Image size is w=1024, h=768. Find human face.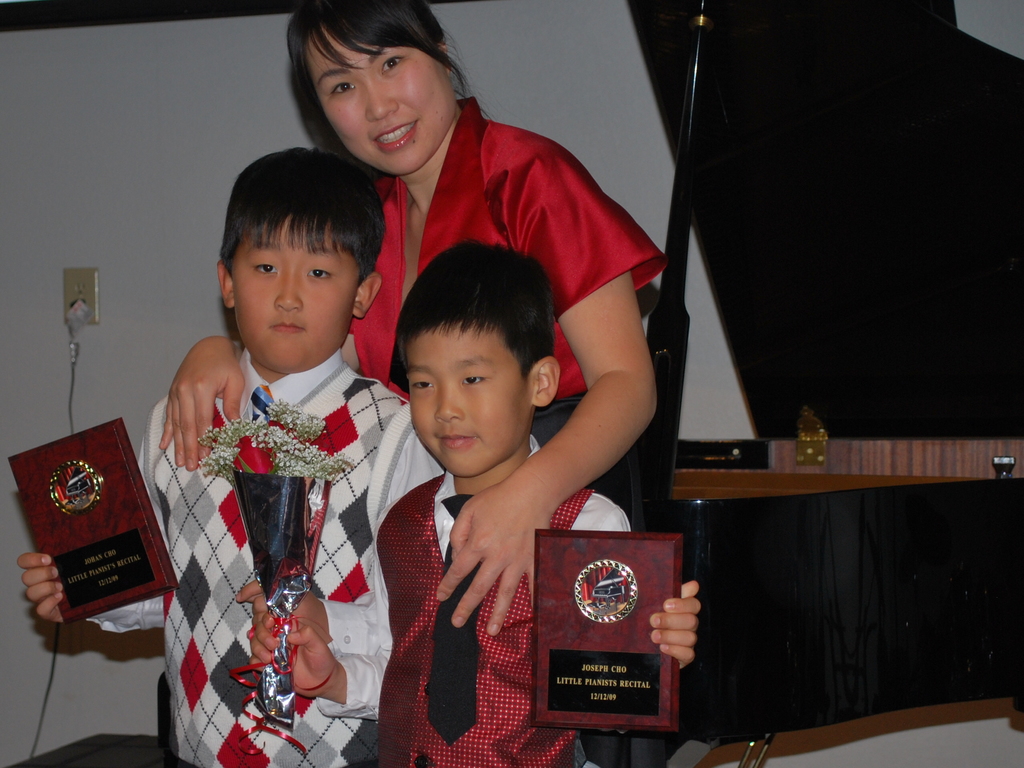
box(234, 212, 359, 373).
